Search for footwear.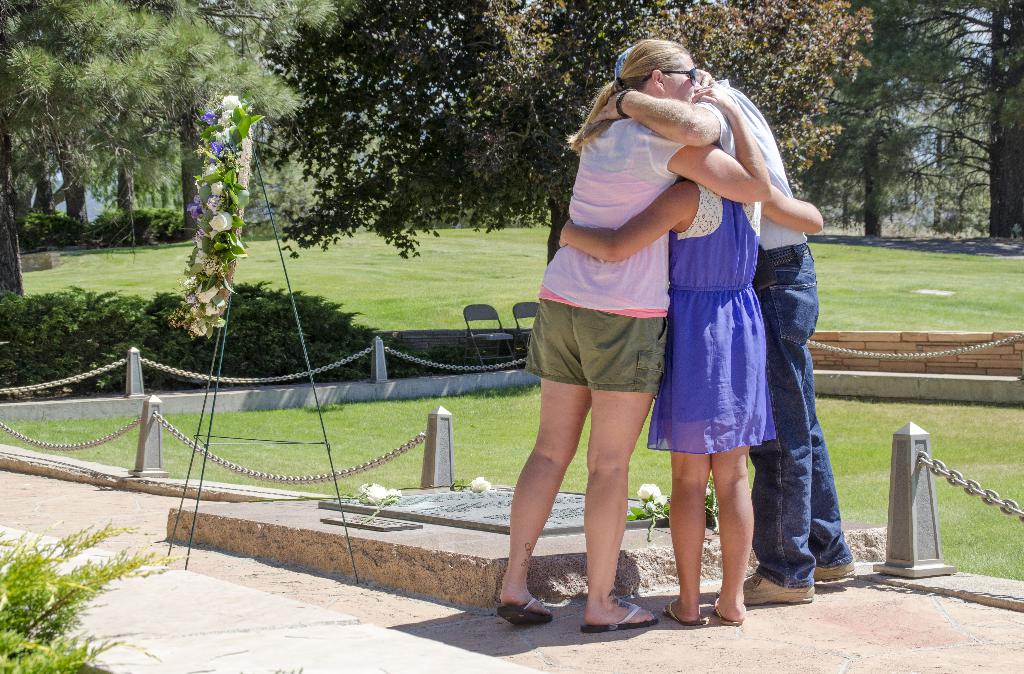
Found at region(713, 566, 816, 604).
